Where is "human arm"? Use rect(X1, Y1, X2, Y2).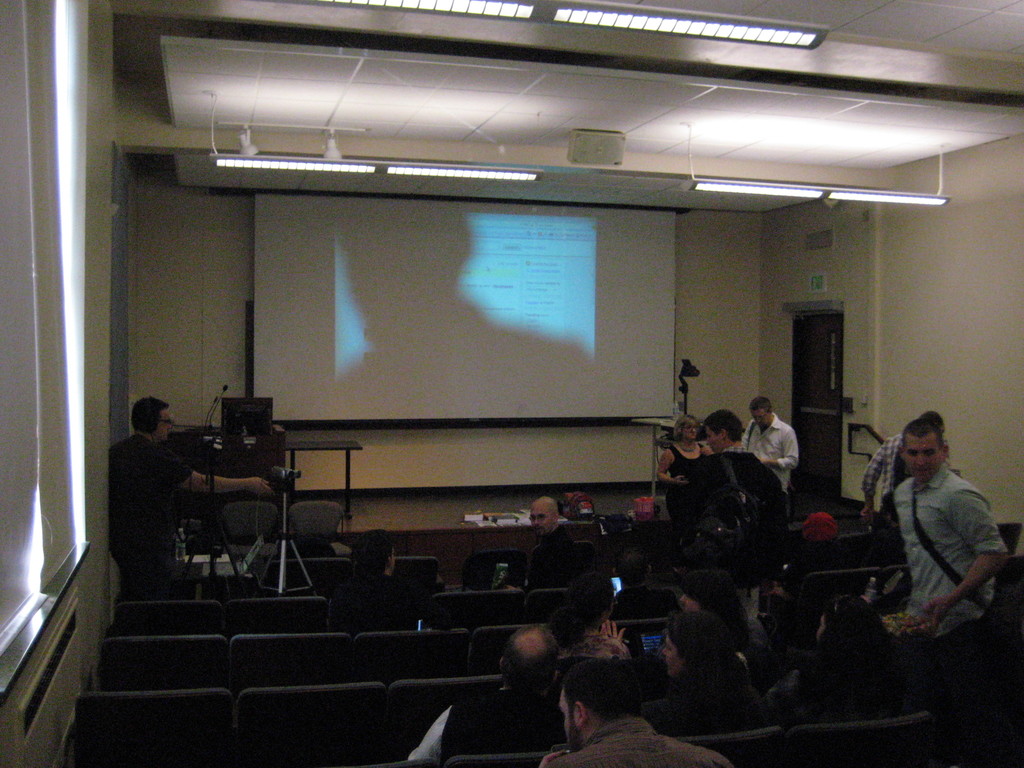
rect(600, 620, 627, 644).
